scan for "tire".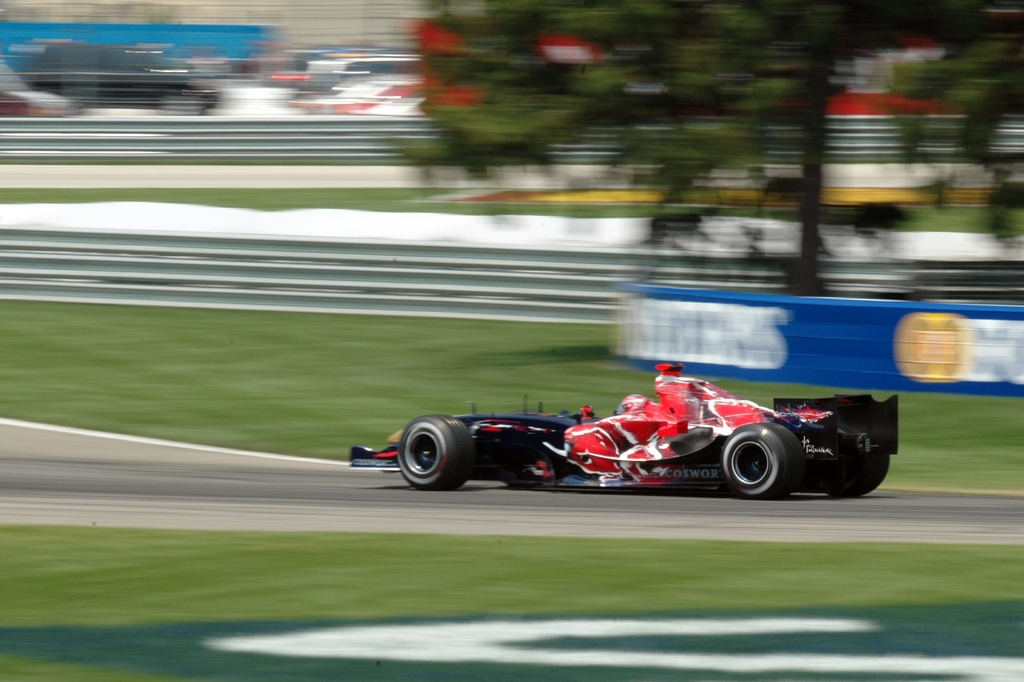
Scan result: l=396, t=414, r=473, b=491.
